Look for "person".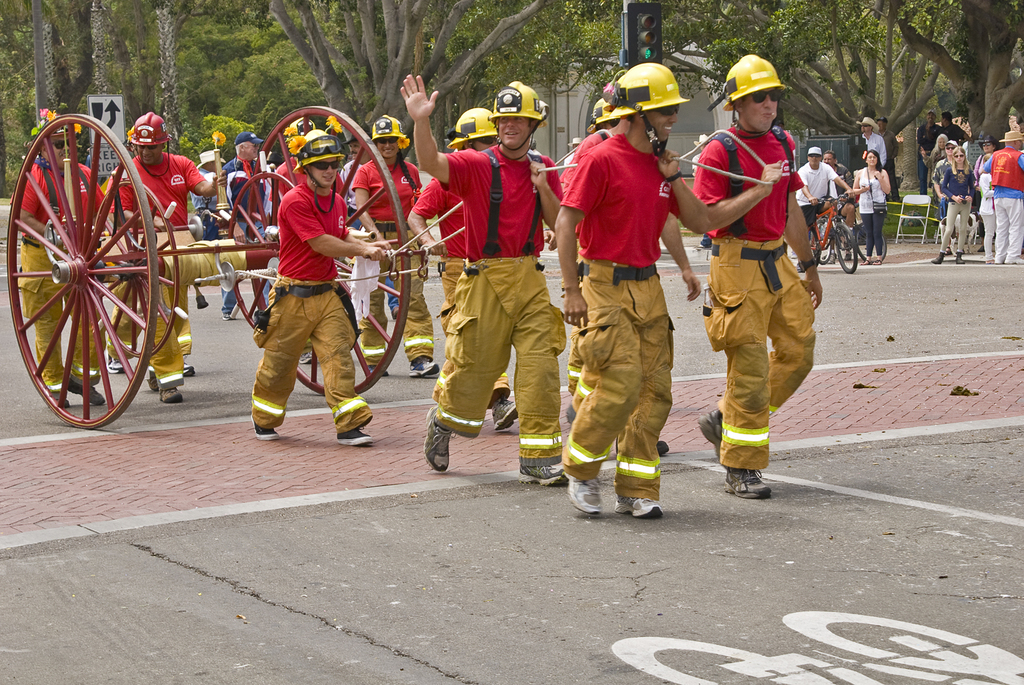
Found: [x1=857, y1=113, x2=890, y2=167].
